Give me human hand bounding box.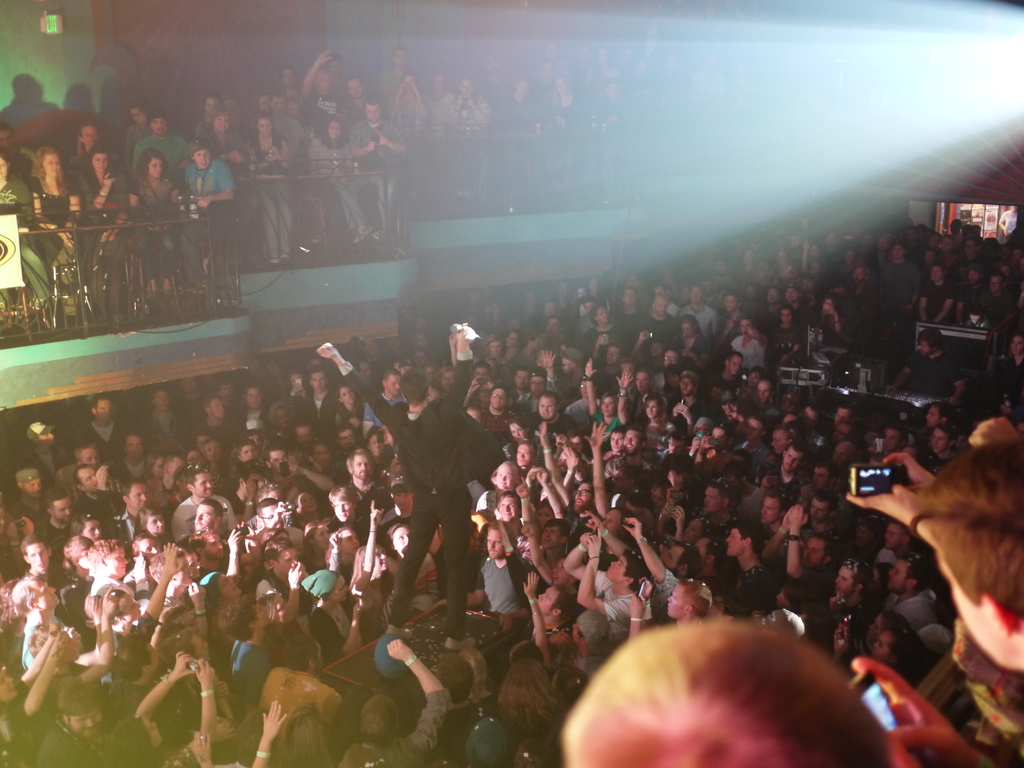
<box>844,484,922,531</box>.
